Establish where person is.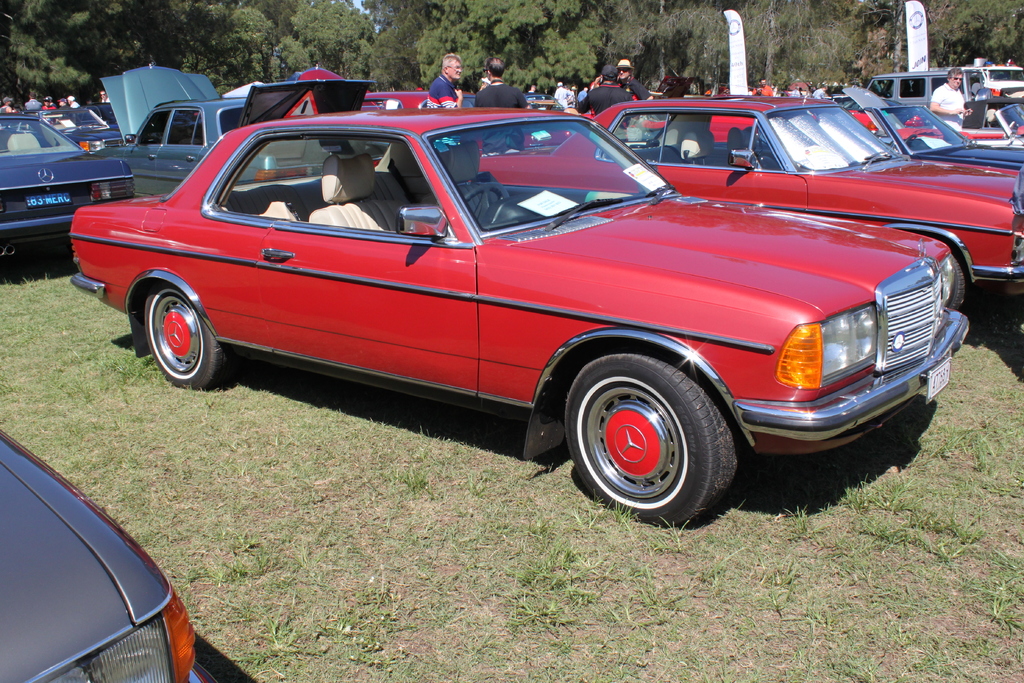
Established at Rect(1, 95, 15, 111).
